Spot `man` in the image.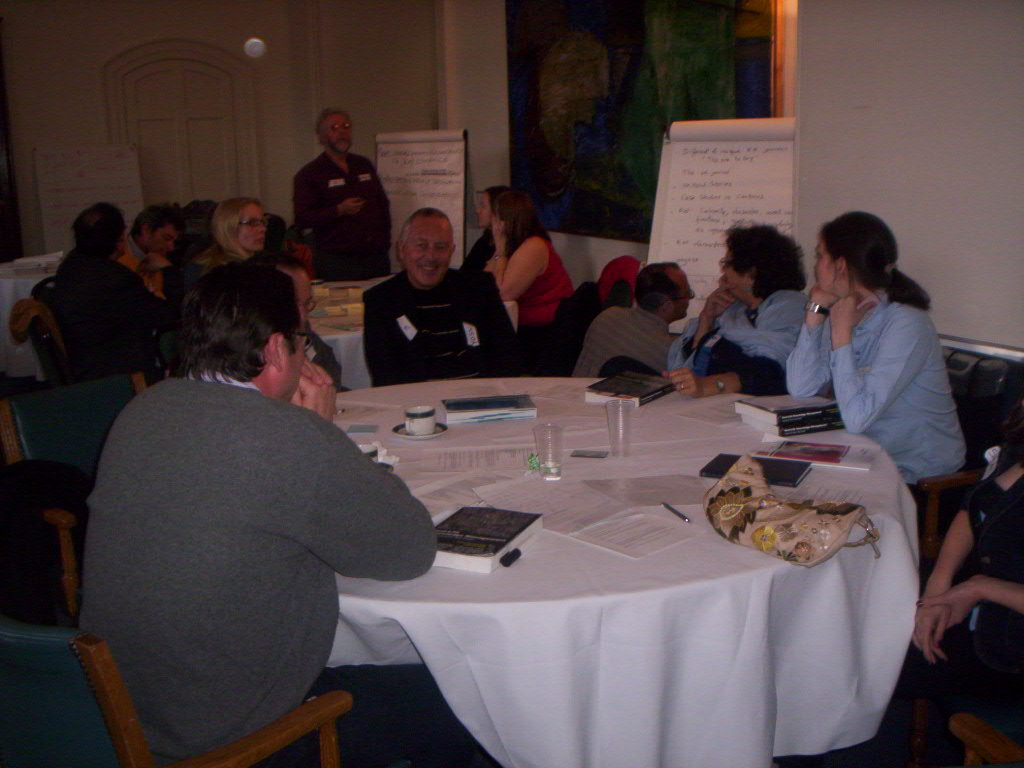
`man` found at l=288, t=106, r=389, b=279.
